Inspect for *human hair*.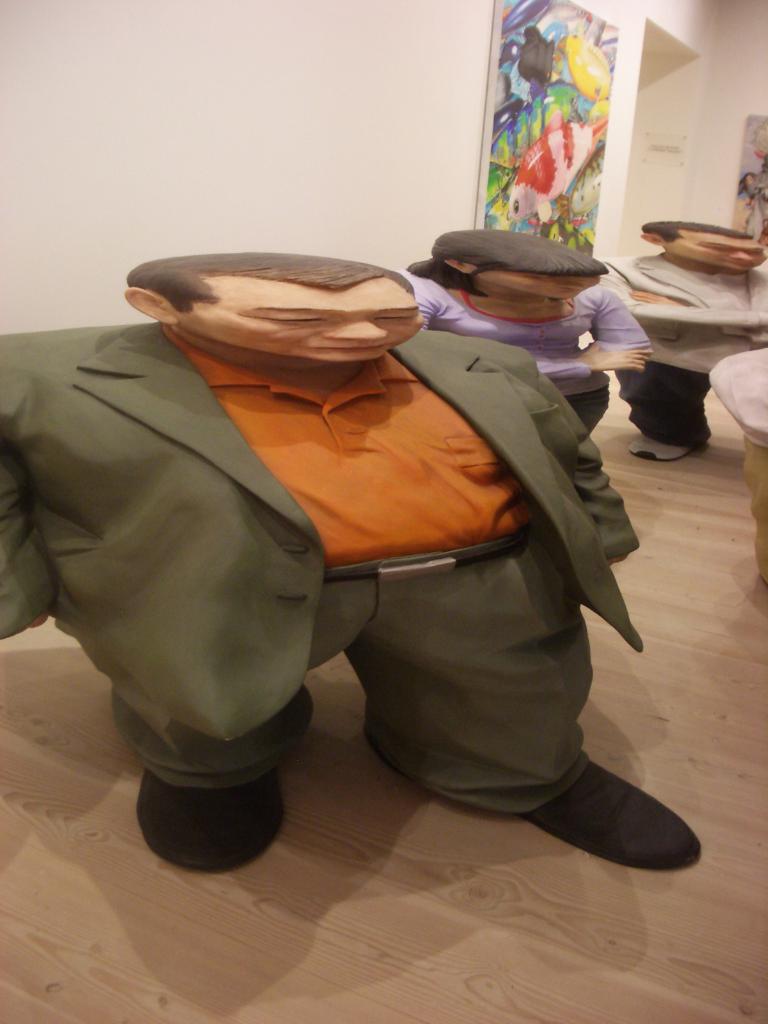
Inspection: bbox(404, 229, 607, 301).
